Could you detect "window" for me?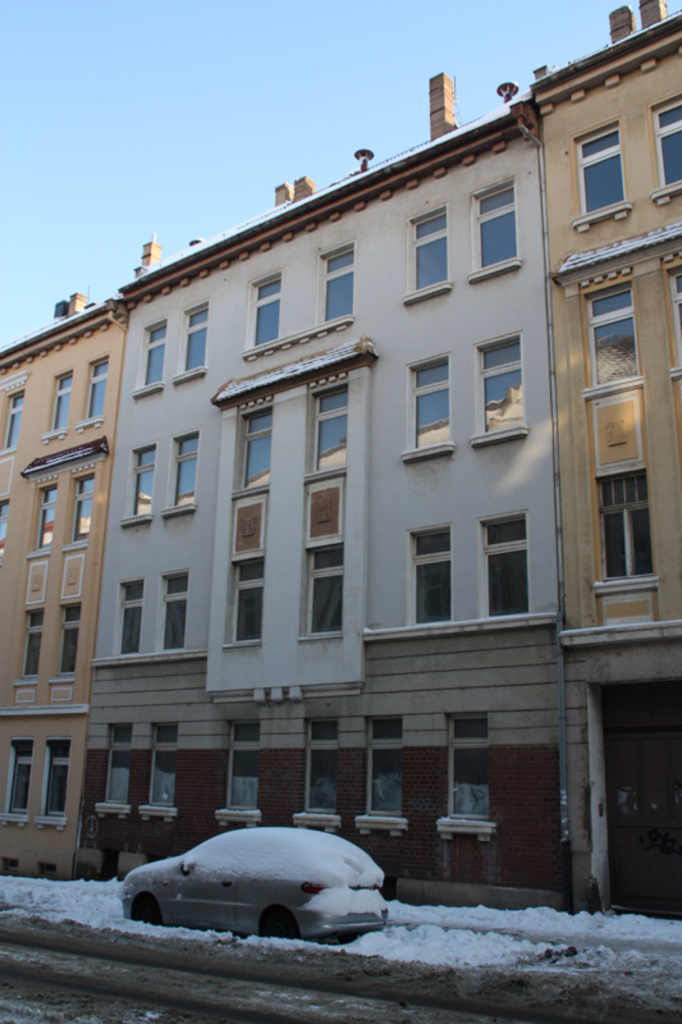
Detection result: rect(49, 372, 79, 430).
